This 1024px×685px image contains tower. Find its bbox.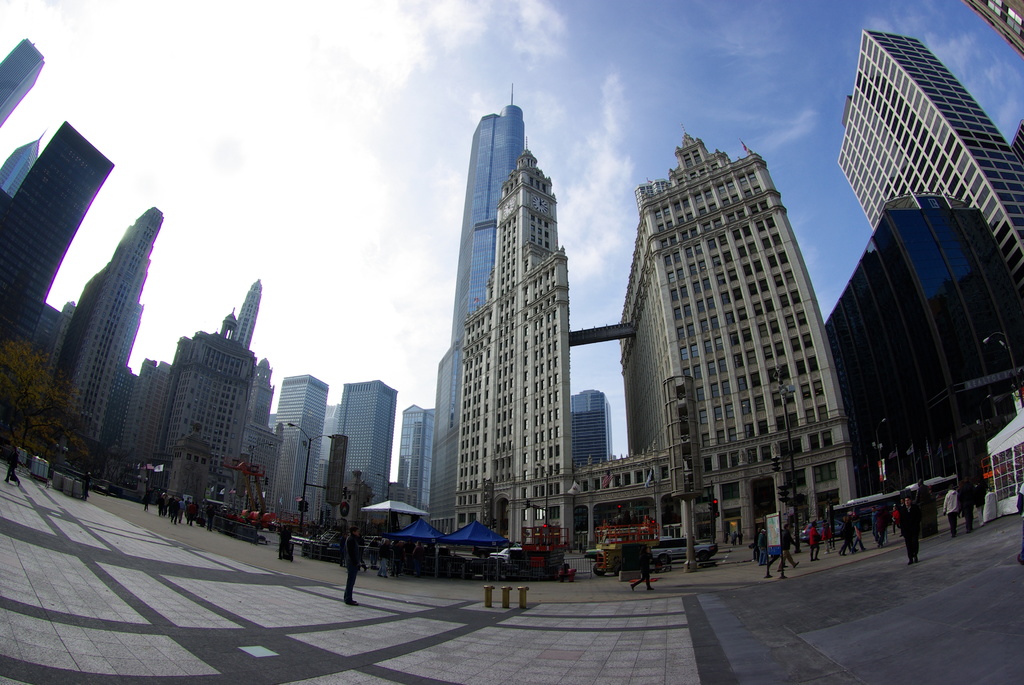
bbox=[152, 302, 258, 471].
